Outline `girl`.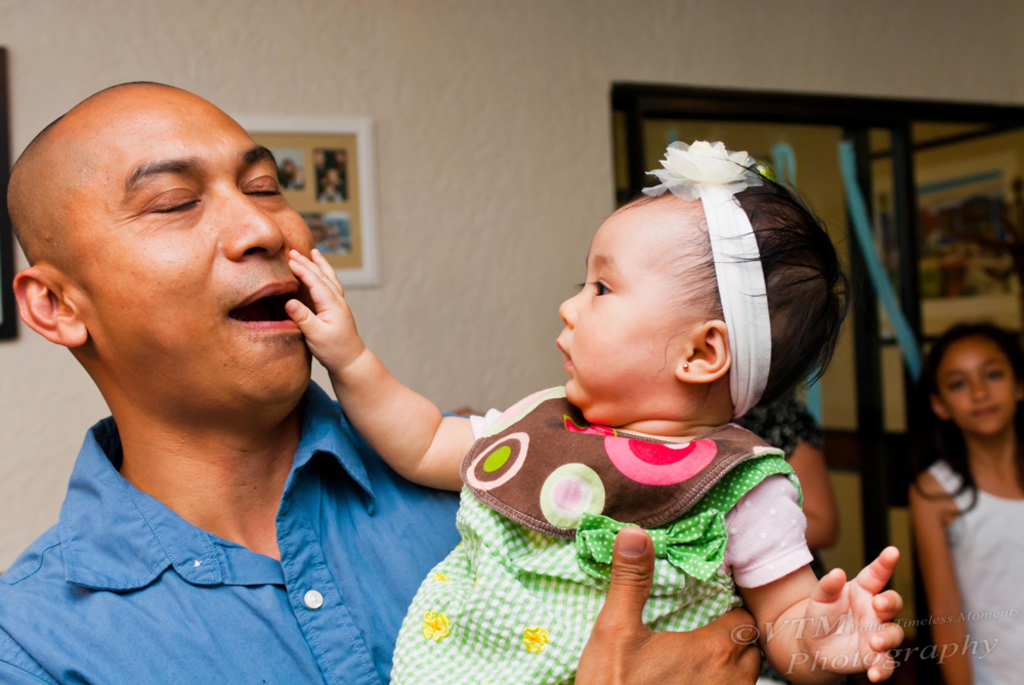
Outline: bbox=(280, 139, 904, 684).
